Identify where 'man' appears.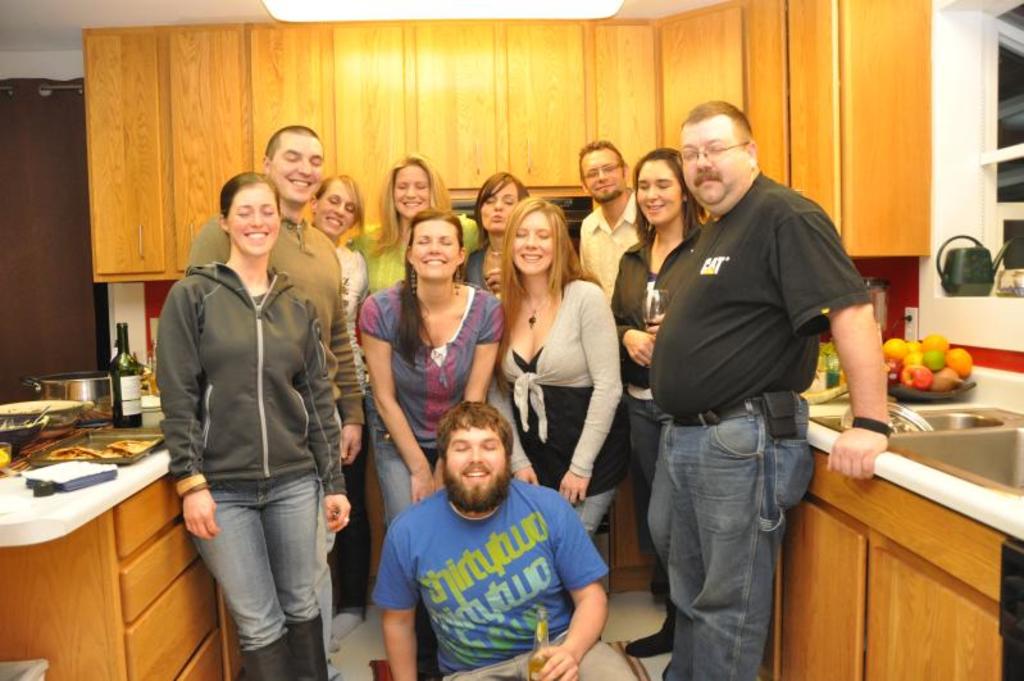
Appears at region(379, 405, 650, 680).
